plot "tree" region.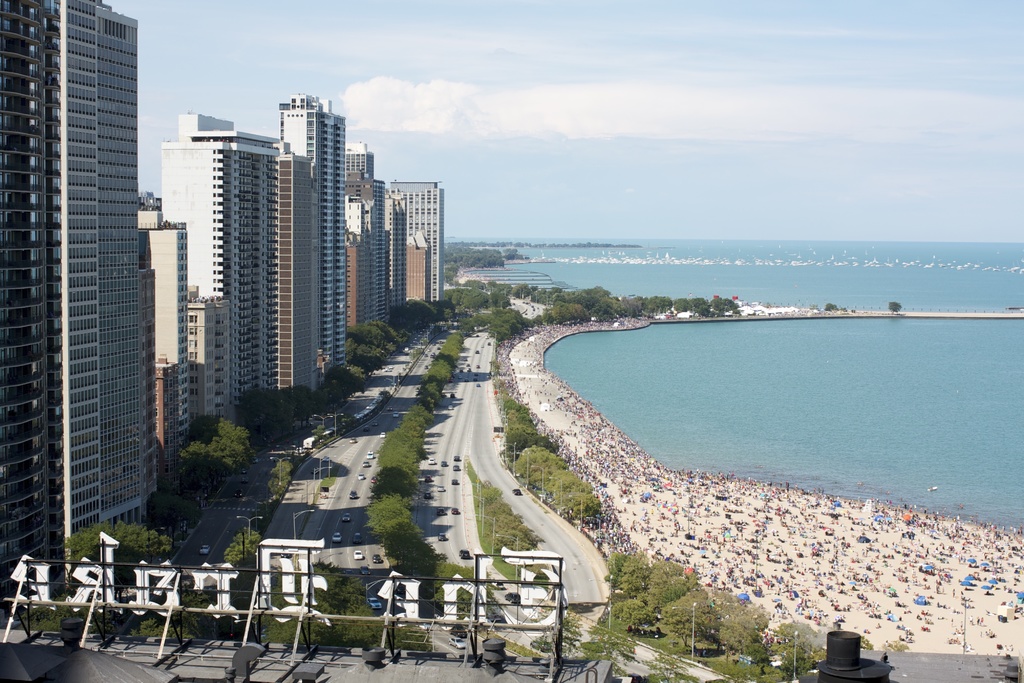
Plotted at Rect(608, 548, 651, 634).
